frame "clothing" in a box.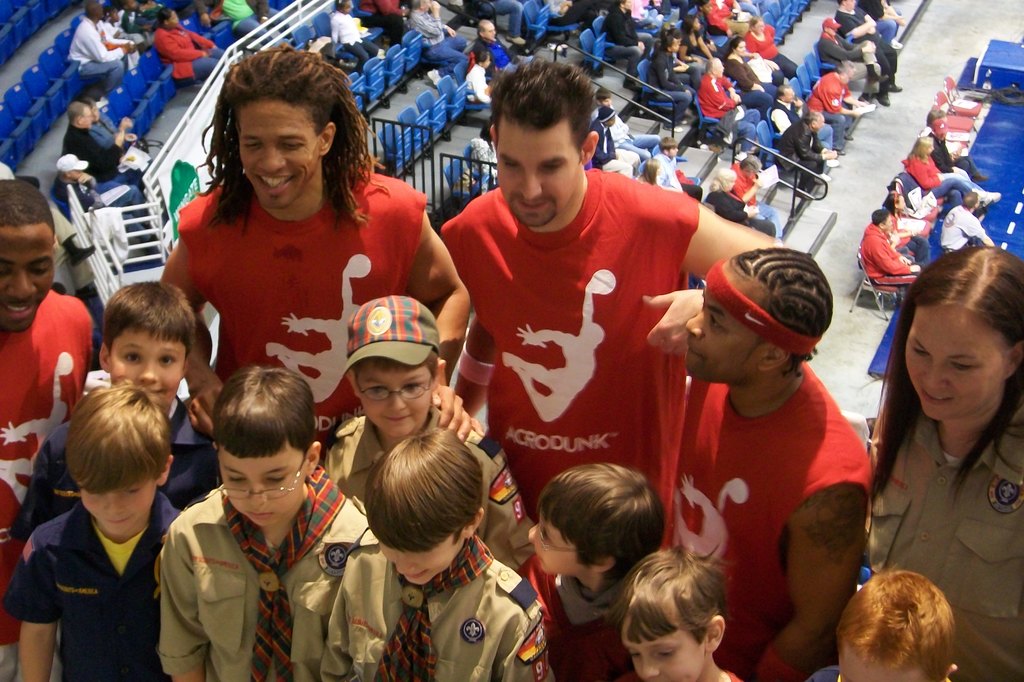
{"x1": 363, "y1": 0, "x2": 399, "y2": 42}.
